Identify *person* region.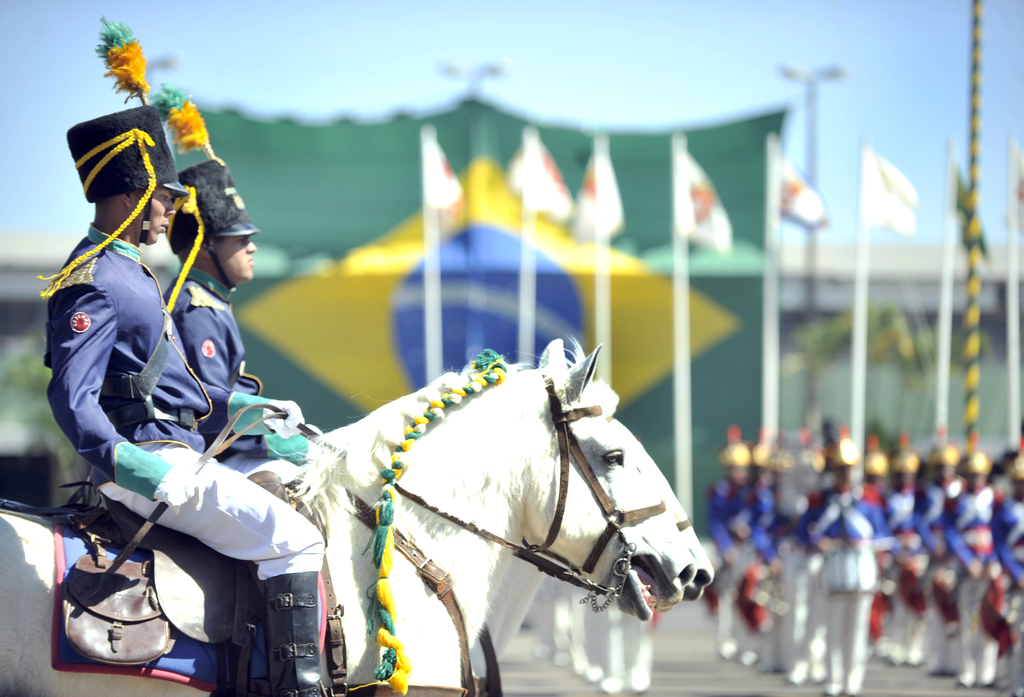
Region: [x1=161, y1=154, x2=321, y2=486].
